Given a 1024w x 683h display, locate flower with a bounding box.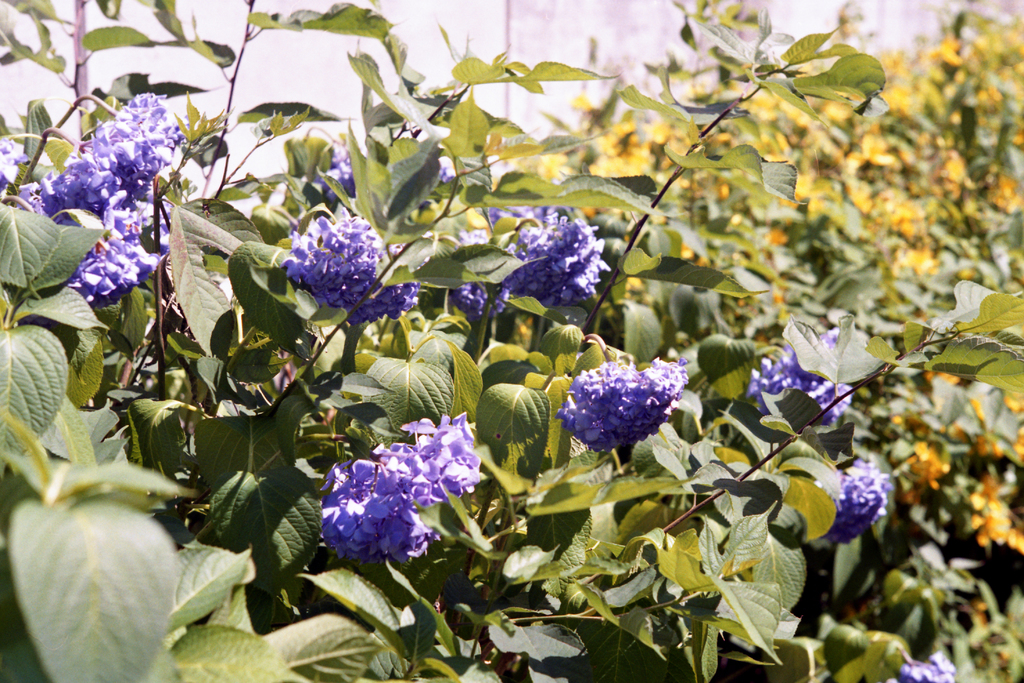
Located: region(562, 354, 682, 468).
